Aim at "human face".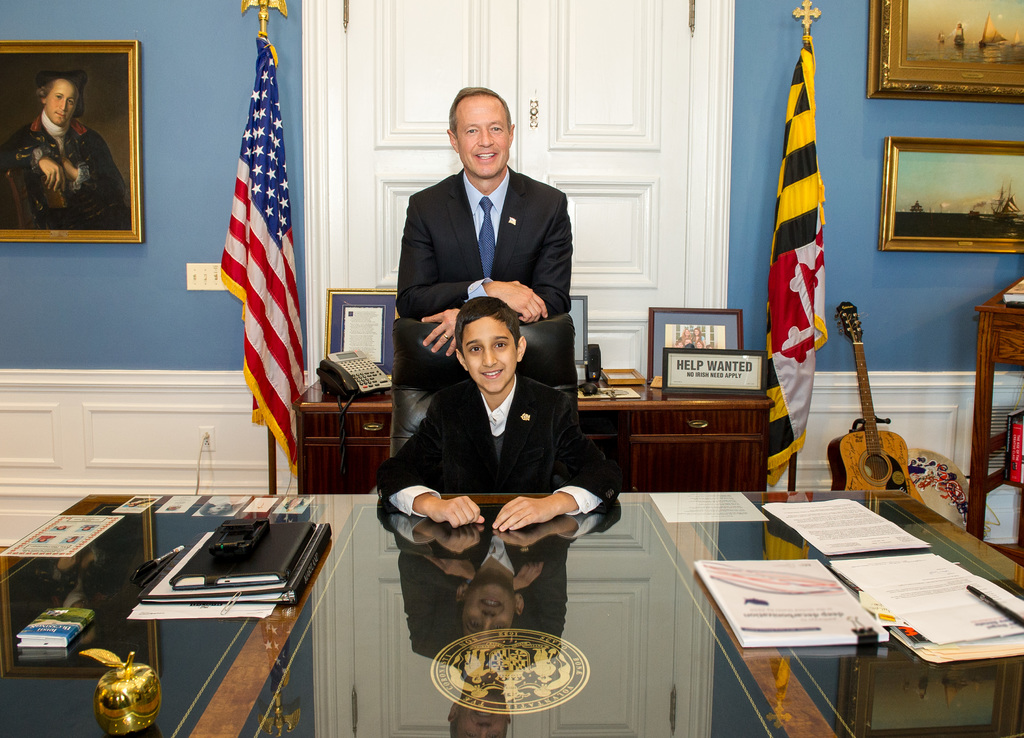
Aimed at l=459, t=104, r=511, b=175.
